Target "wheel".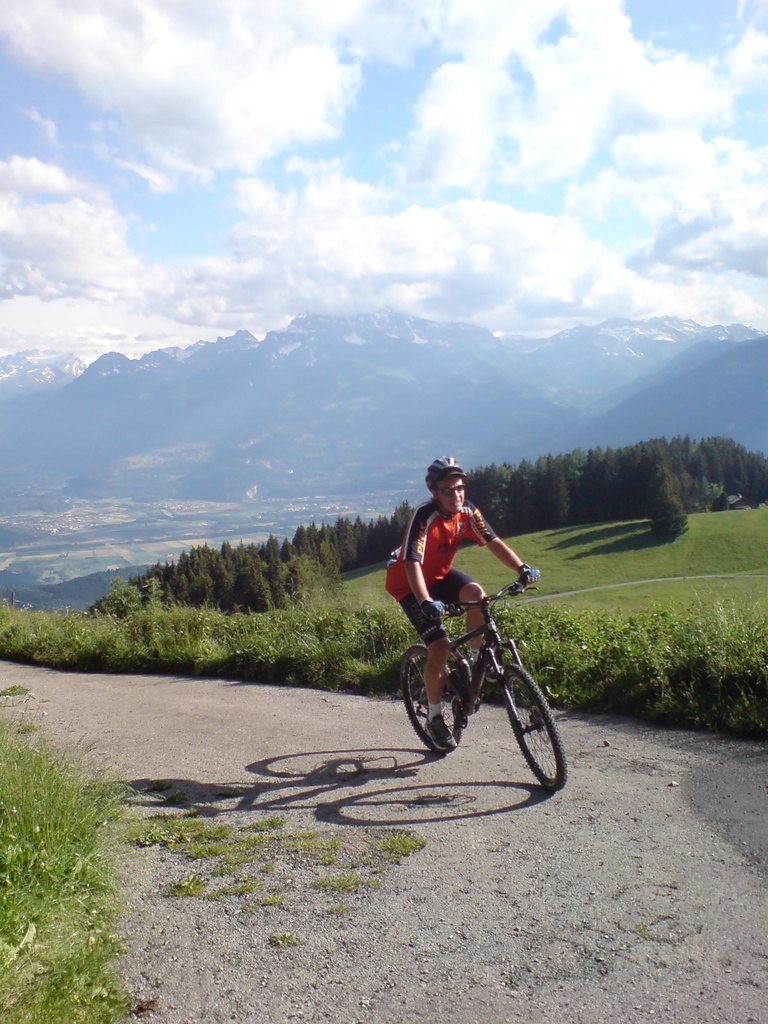
Target region: 396 641 465 753.
